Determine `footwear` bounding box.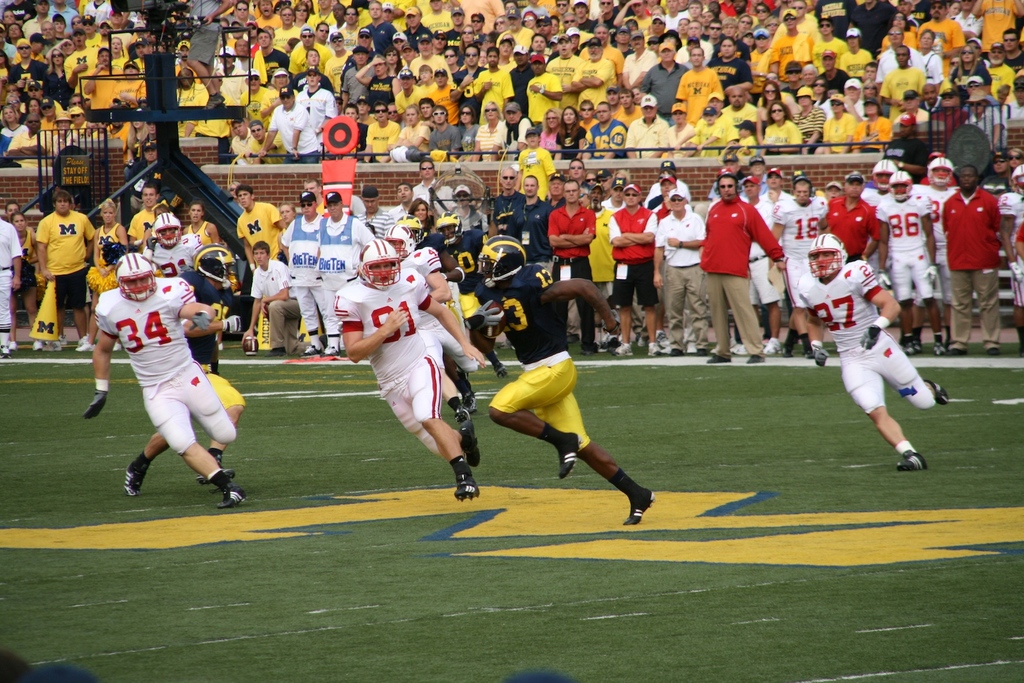
Determined: (x1=932, y1=344, x2=943, y2=358).
